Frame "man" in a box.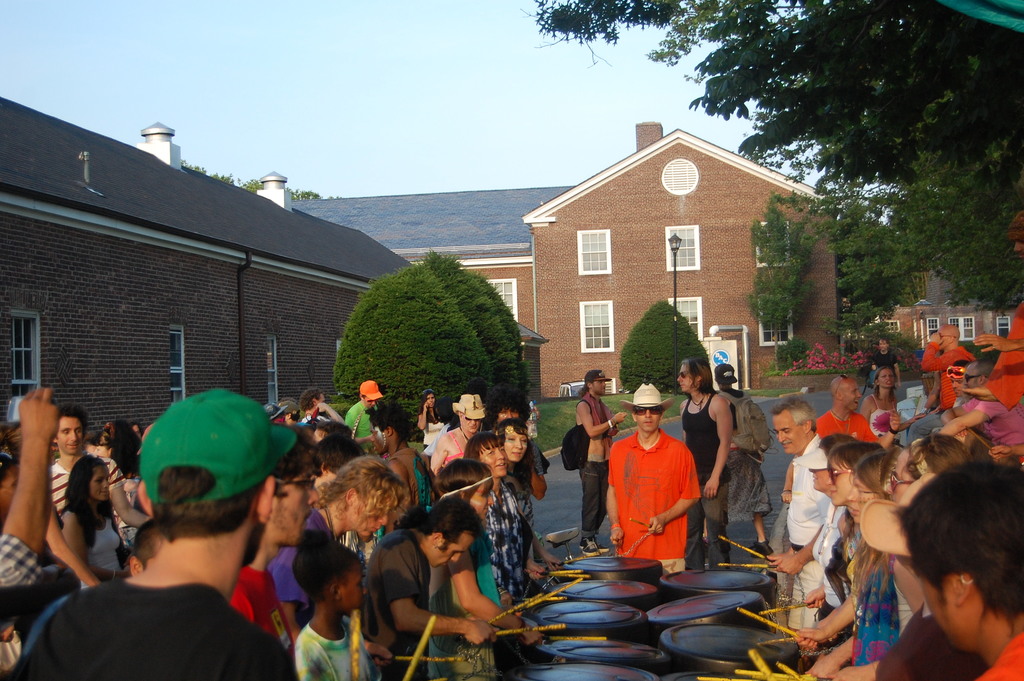
(228, 434, 317, 664).
